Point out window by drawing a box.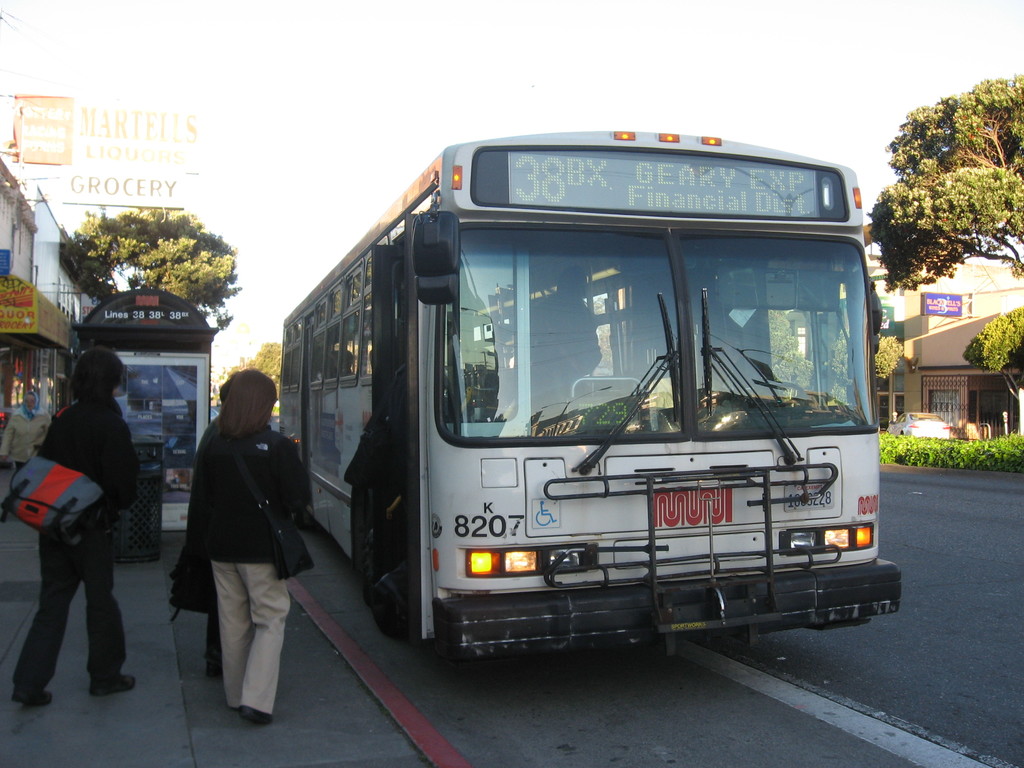
bbox=(339, 310, 358, 377).
